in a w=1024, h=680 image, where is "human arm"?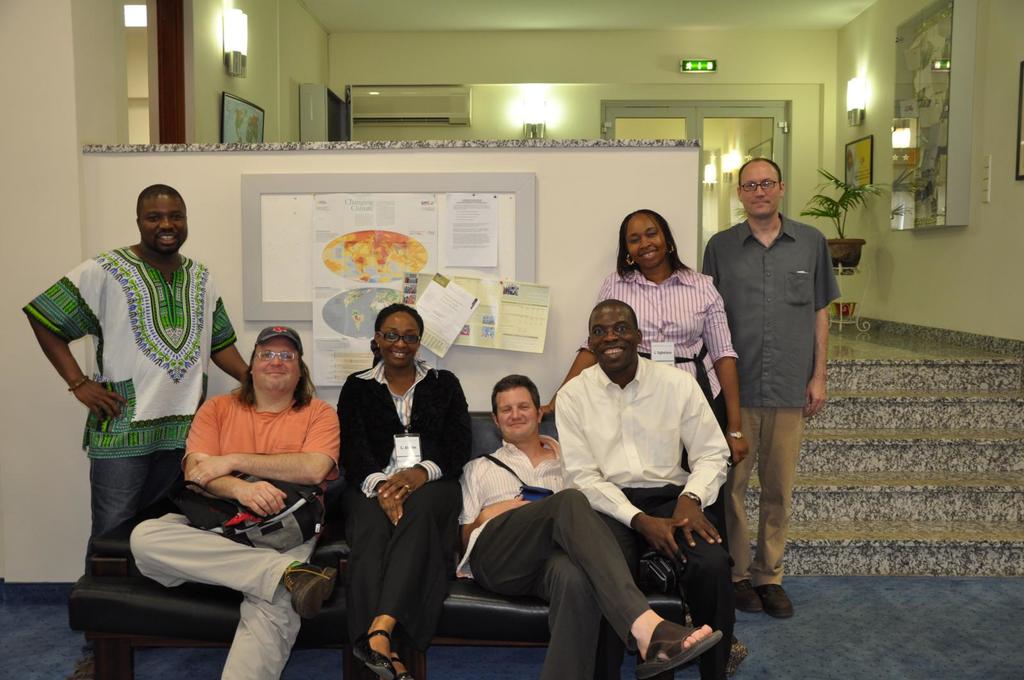
crop(669, 379, 735, 551).
